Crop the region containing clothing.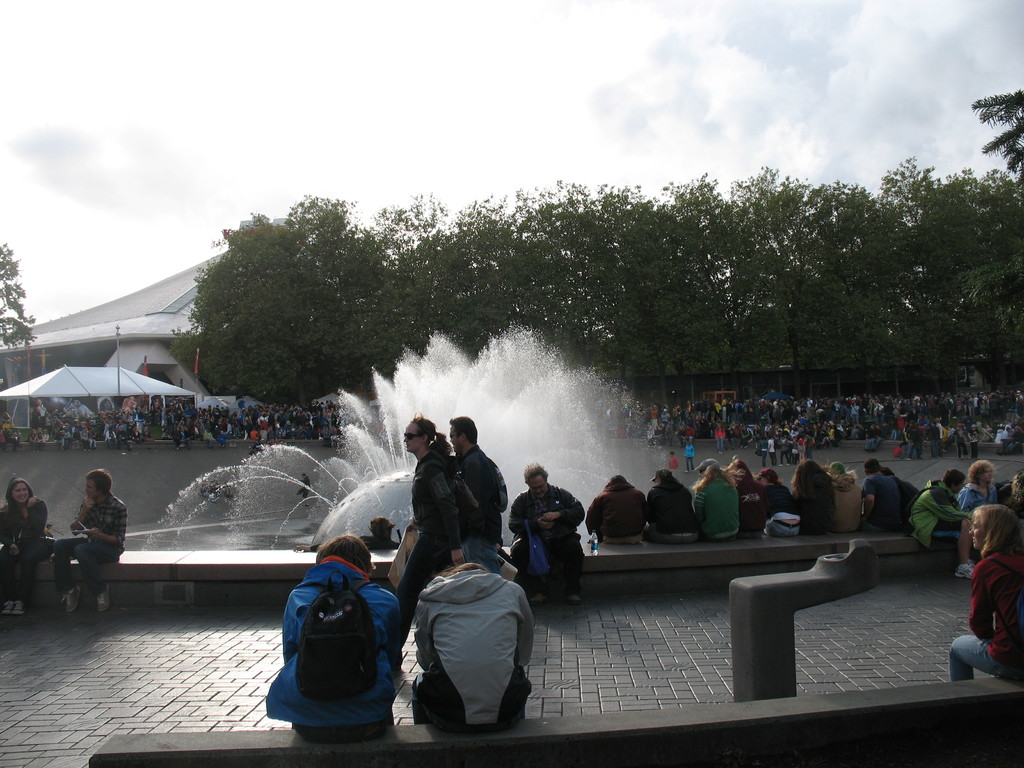
Crop region: select_region(863, 472, 901, 527).
